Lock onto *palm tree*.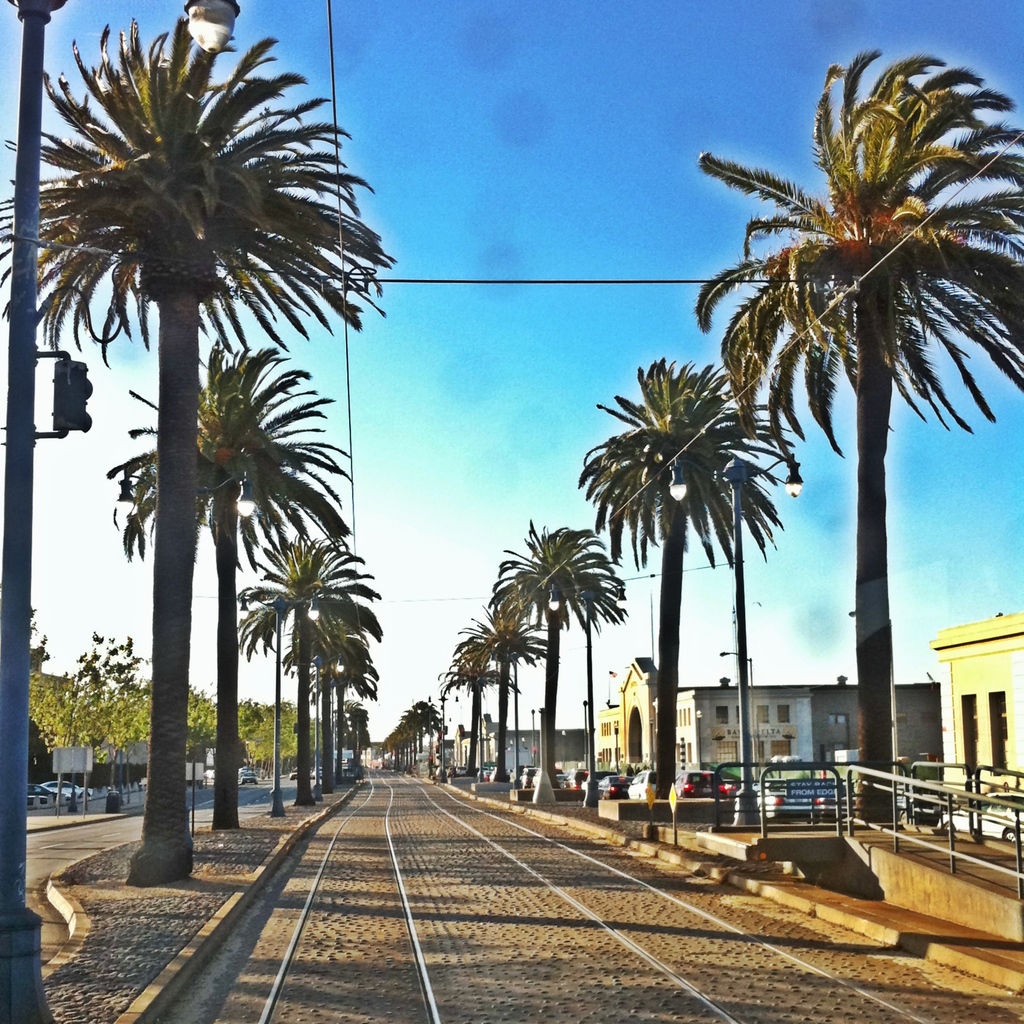
Locked: bbox(439, 640, 508, 778).
